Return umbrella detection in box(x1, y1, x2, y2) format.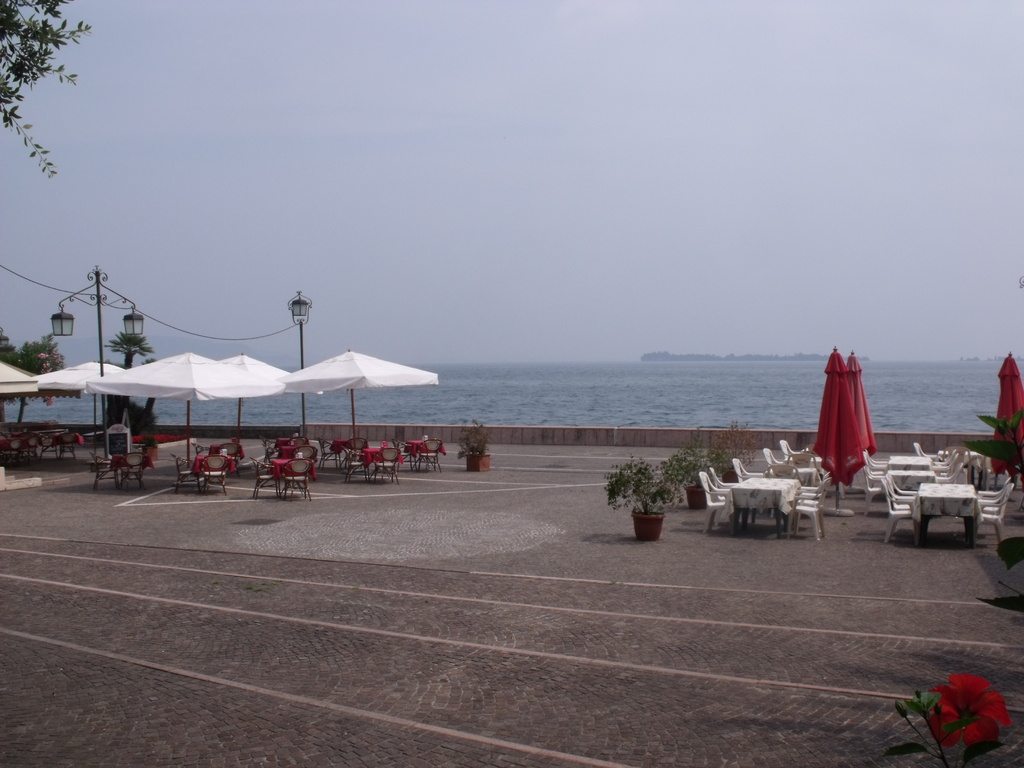
box(87, 351, 284, 472).
